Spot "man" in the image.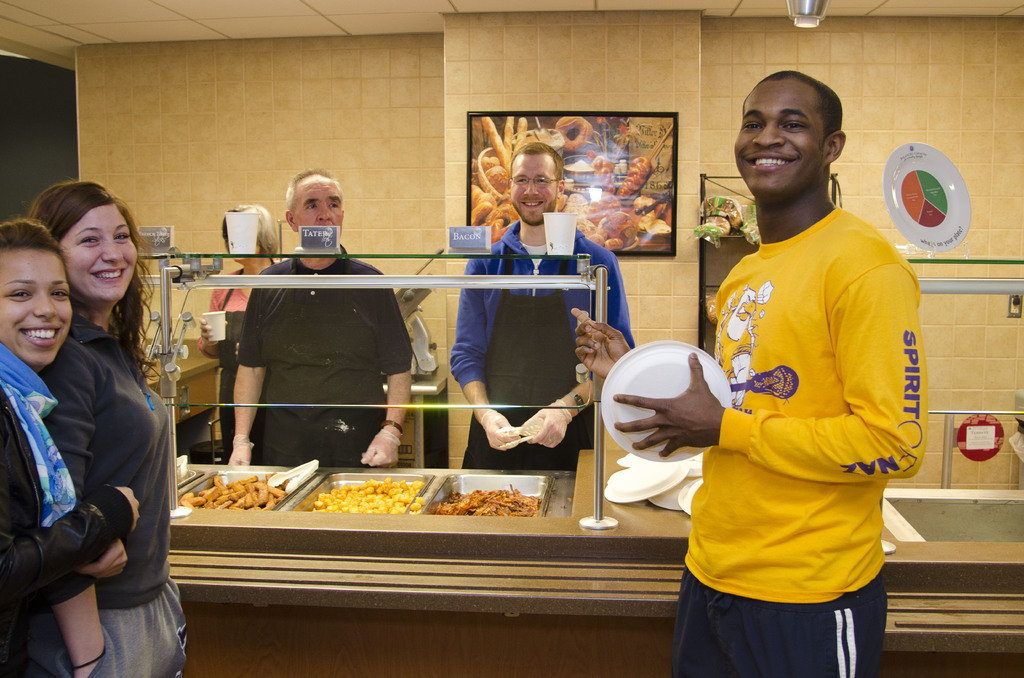
"man" found at 674:51:932:677.
